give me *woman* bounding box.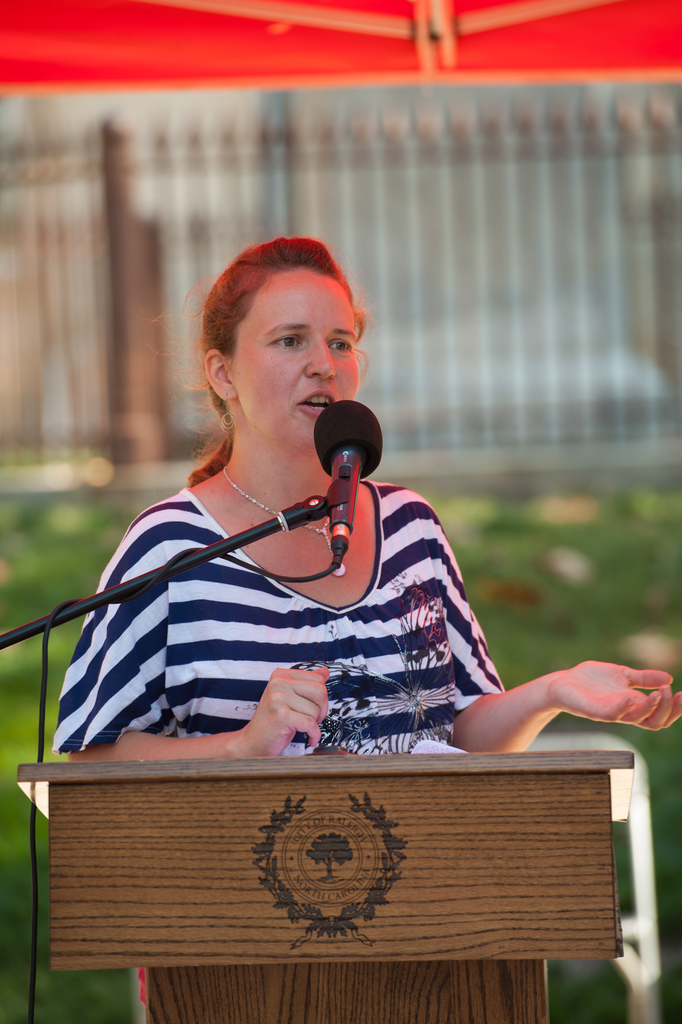
l=42, t=238, r=536, b=800.
